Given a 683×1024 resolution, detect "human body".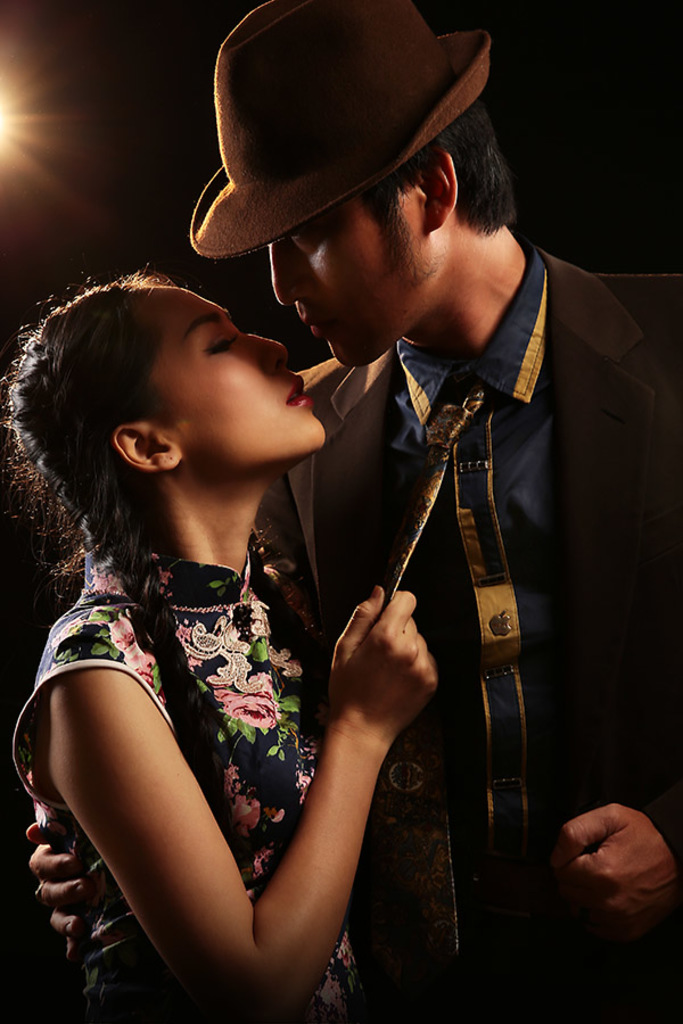
locate(25, 311, 401, 998).
